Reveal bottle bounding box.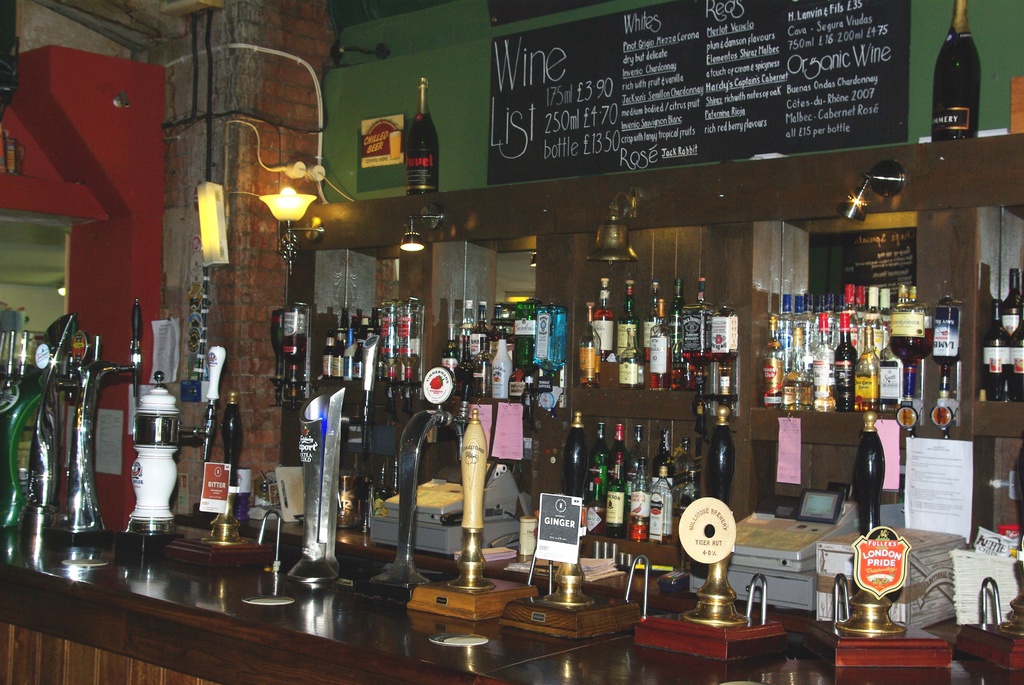
Revealed: (511,294,558,365).
